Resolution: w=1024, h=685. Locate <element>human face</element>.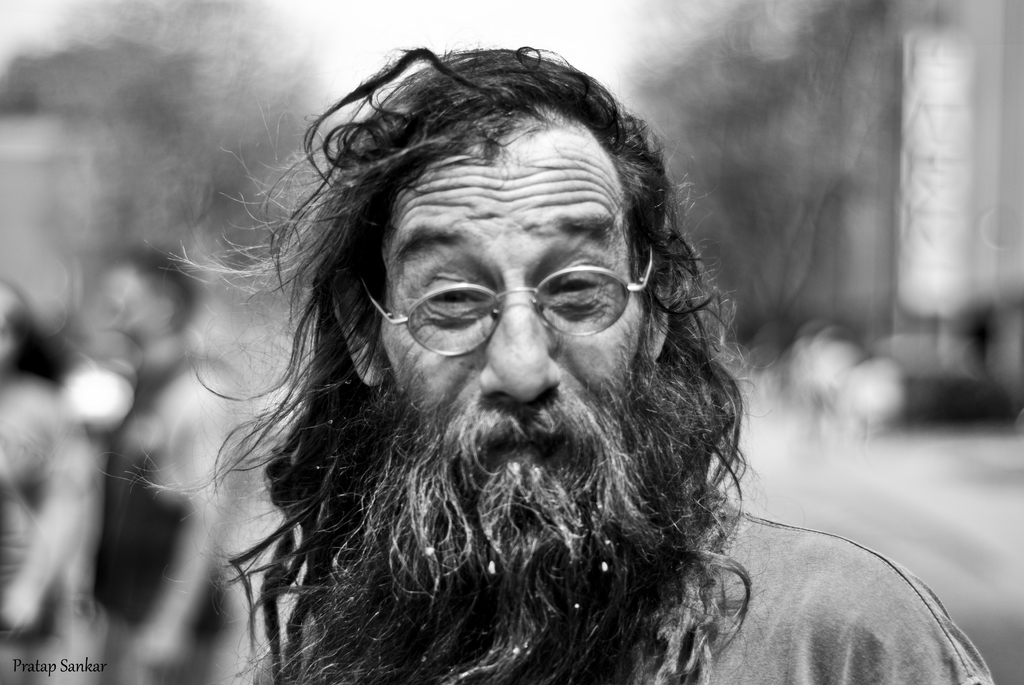
bbox(380, 112, 641, 453).
